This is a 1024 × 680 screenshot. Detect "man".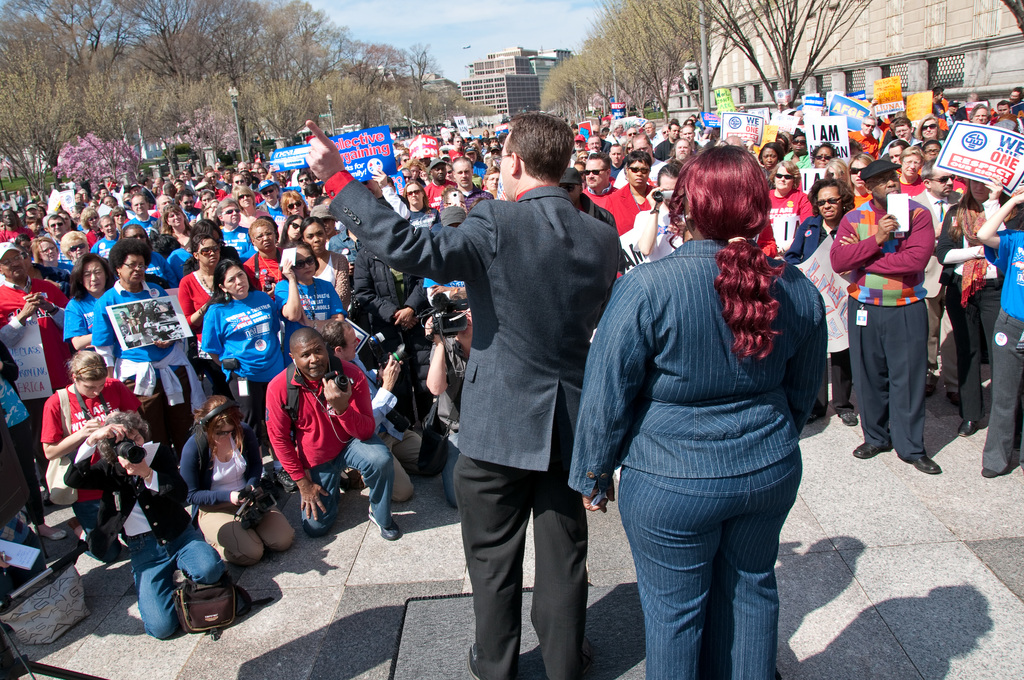
crop(438, 160, 496, 215).
